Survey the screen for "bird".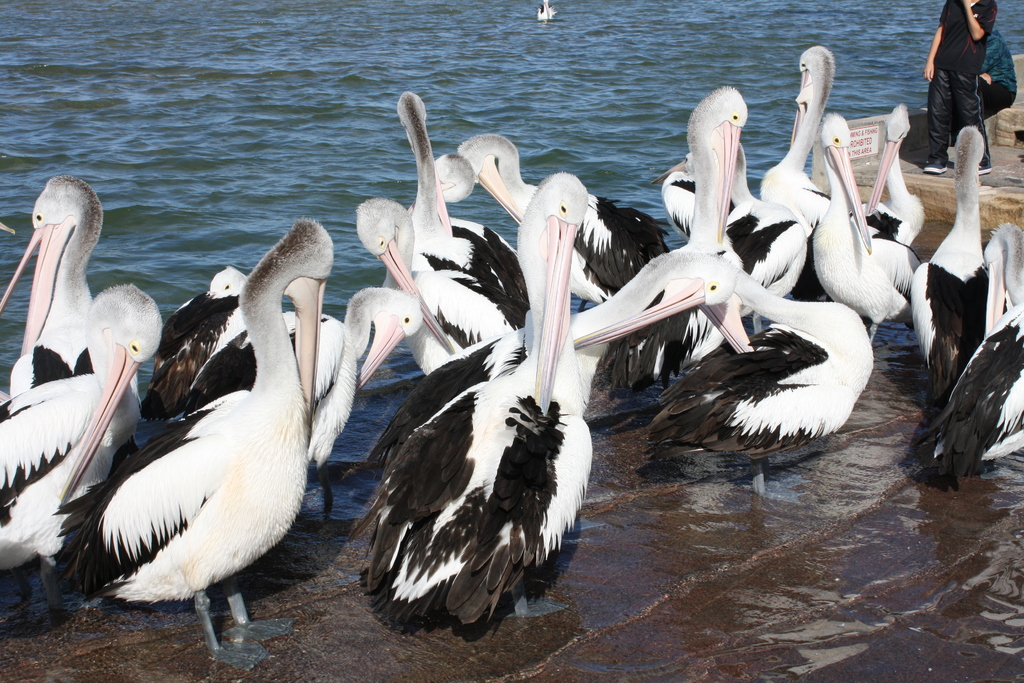
Survey found: 758, 46, 835, 304.
